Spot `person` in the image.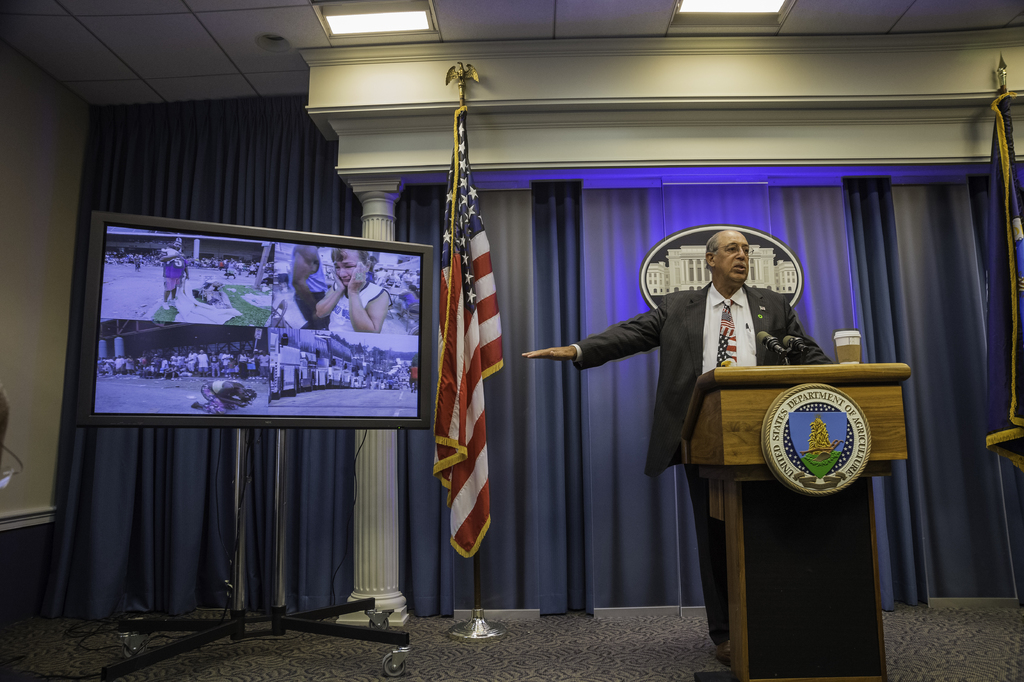
`person` found at 314 241 389 337.
